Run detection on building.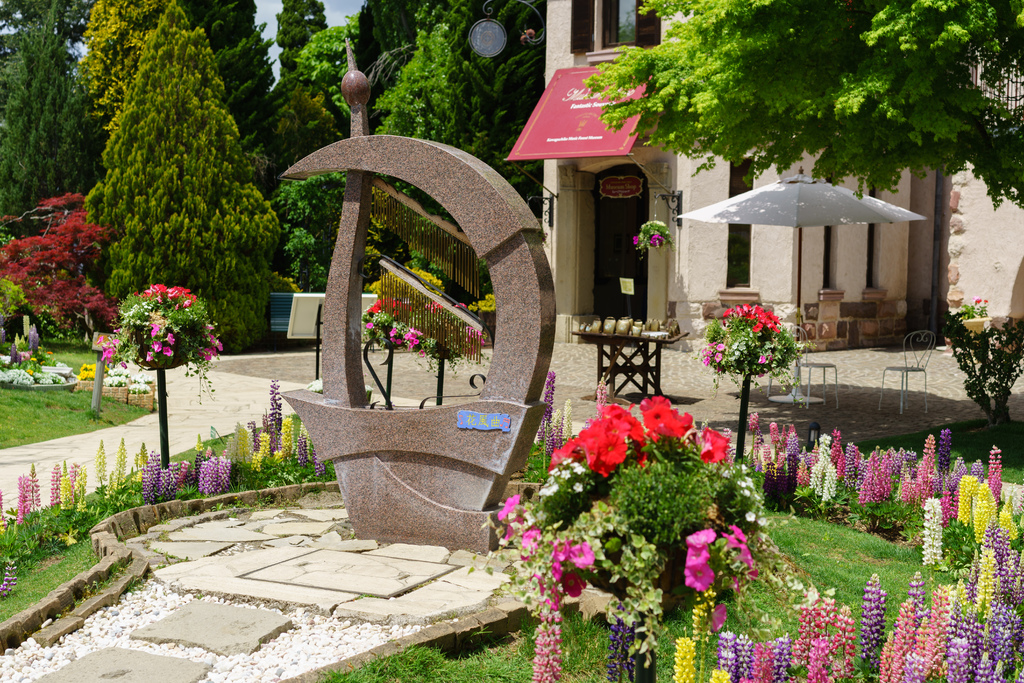
Result: {"left": 504, "top": 0, "right": 946, "bottom": 350}.
